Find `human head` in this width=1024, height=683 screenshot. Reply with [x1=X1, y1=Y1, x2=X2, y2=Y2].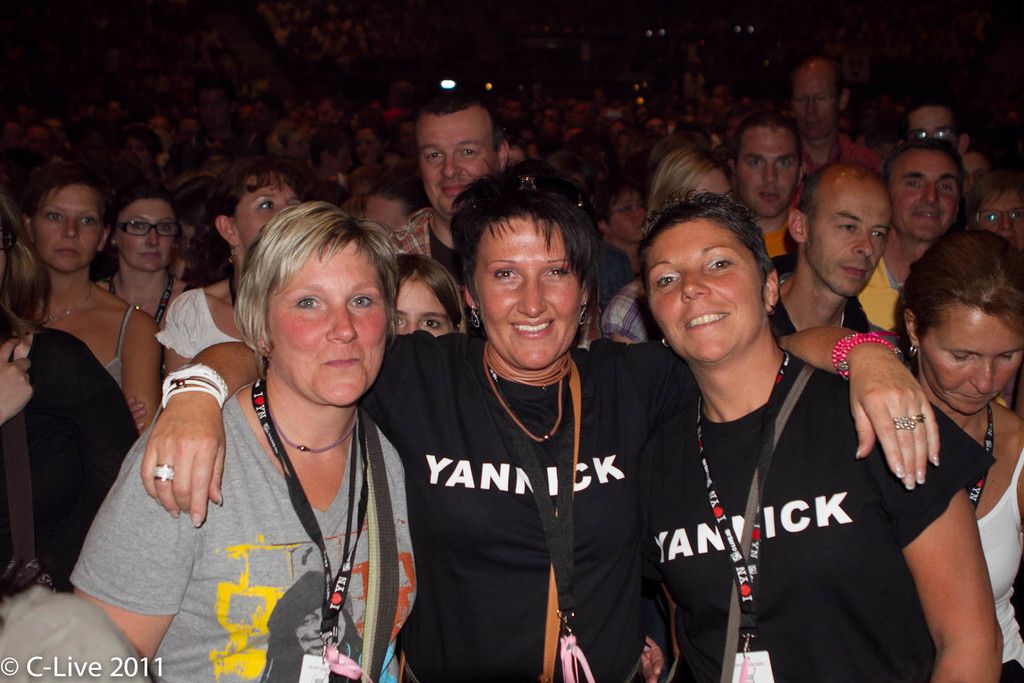
[x1=105, y1=183, x2=180, y2=283].
